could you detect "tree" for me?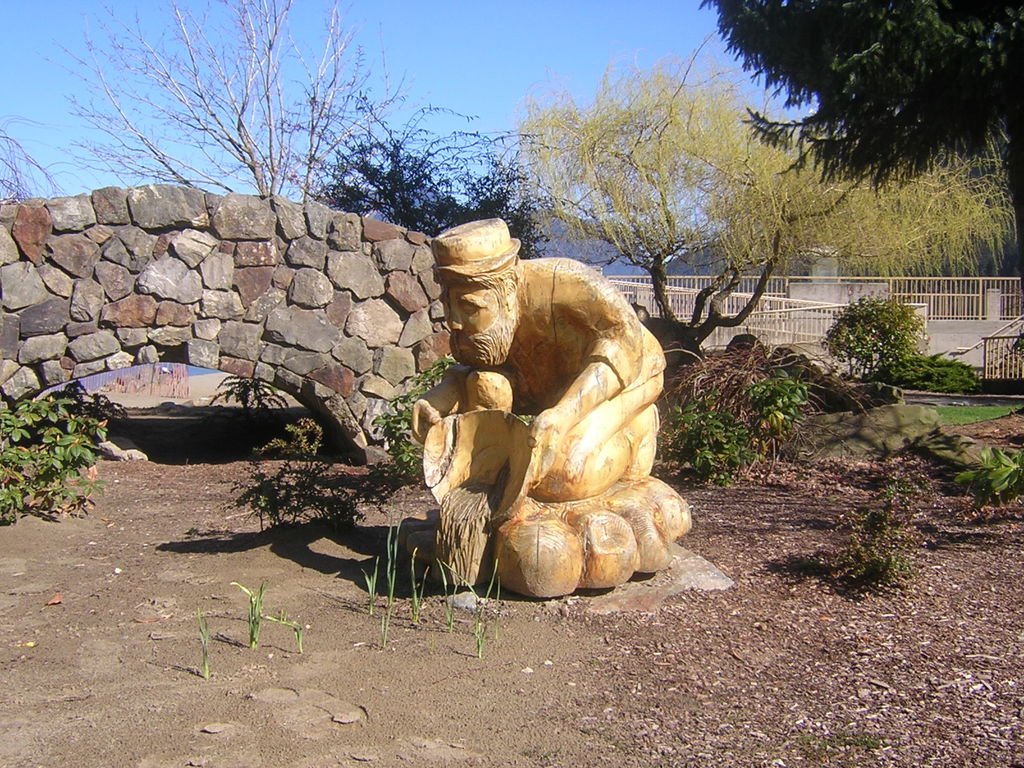
Detection result: 35, 0, 431, 206.
